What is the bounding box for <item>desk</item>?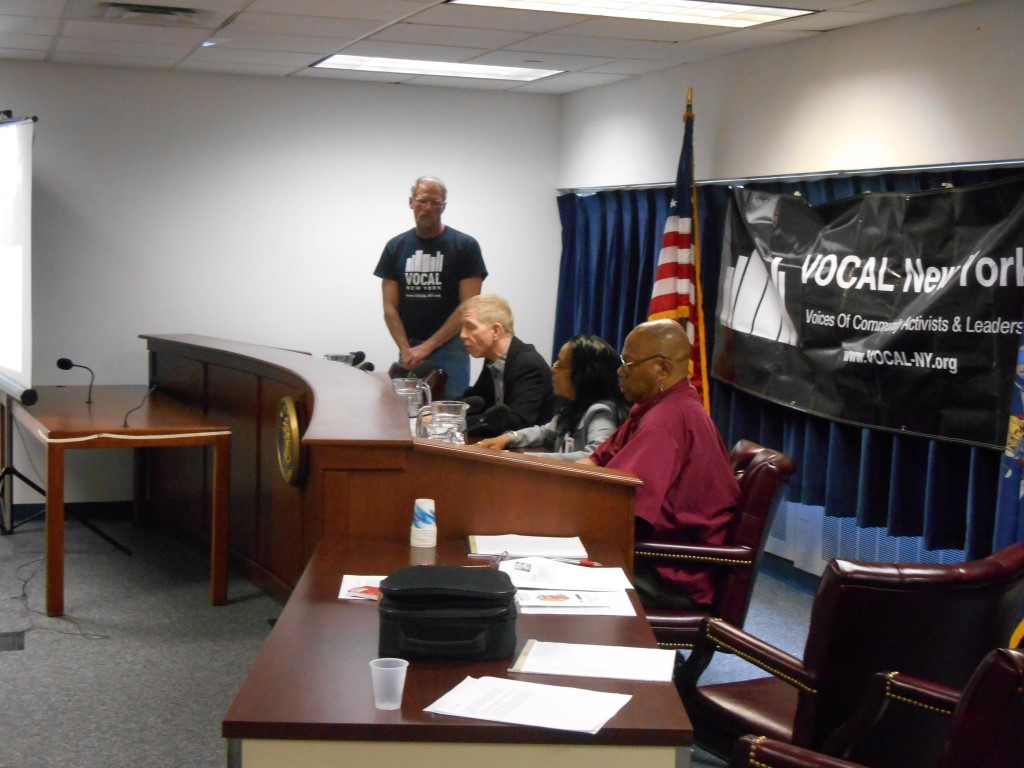
Rect(136, 331, 634, 615).
